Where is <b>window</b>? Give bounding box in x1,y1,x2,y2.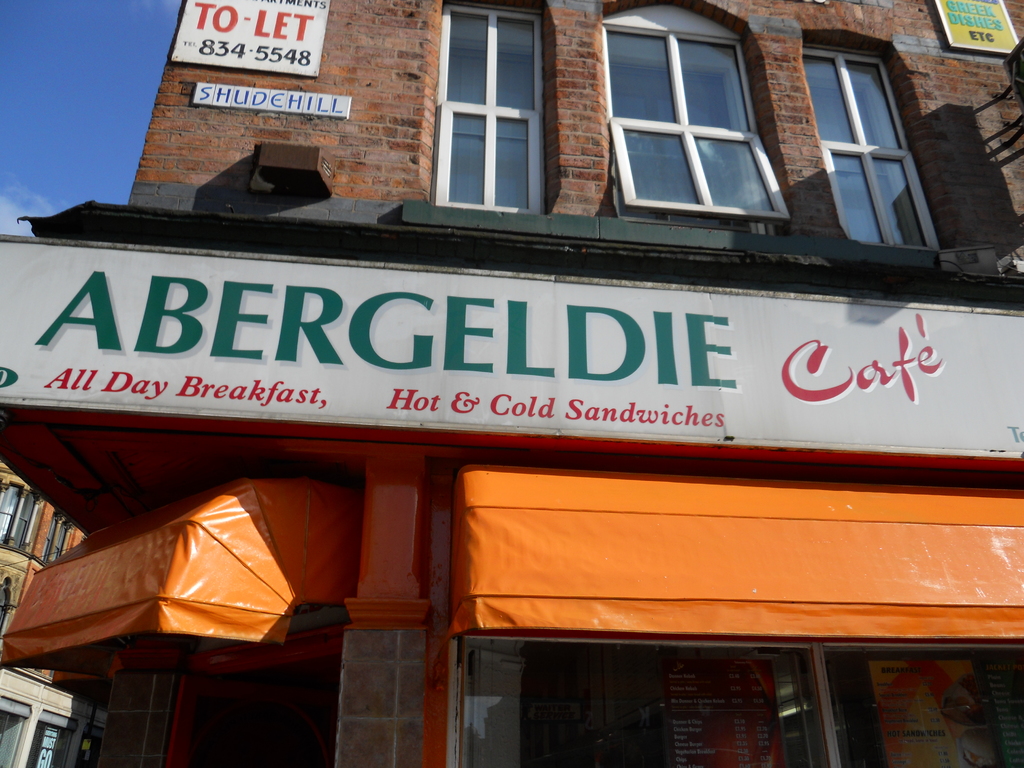
602,0,792,237.
